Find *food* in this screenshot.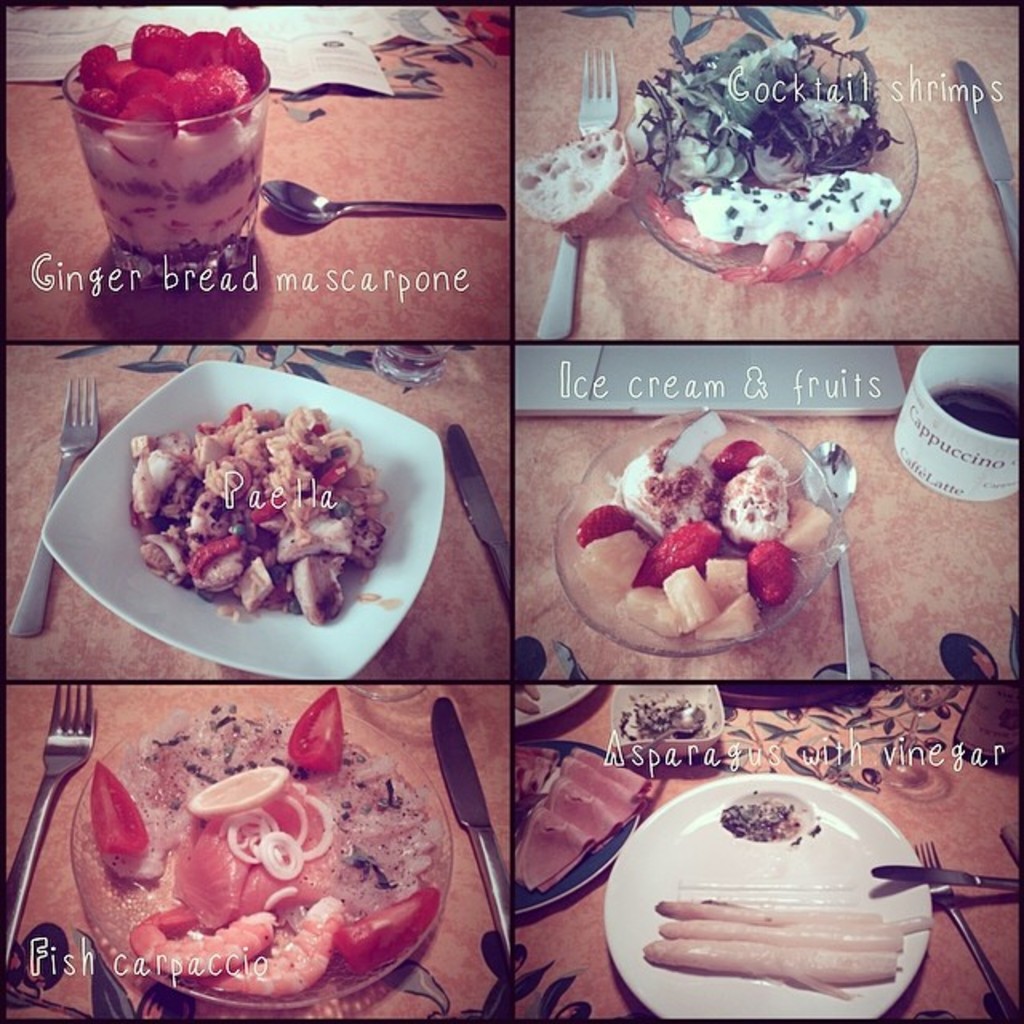
The bounding box for *food* is Rect(88, 690, 445, 1005).
